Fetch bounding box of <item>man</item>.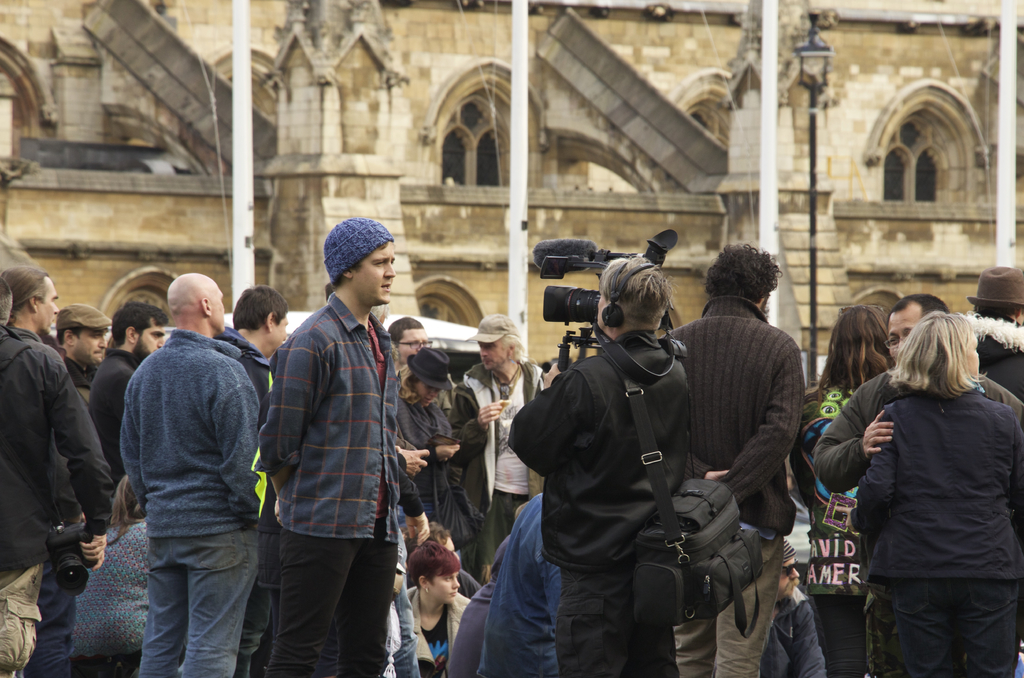
Bbox: (x1=447, y1=318, x2=548, y2=577).
